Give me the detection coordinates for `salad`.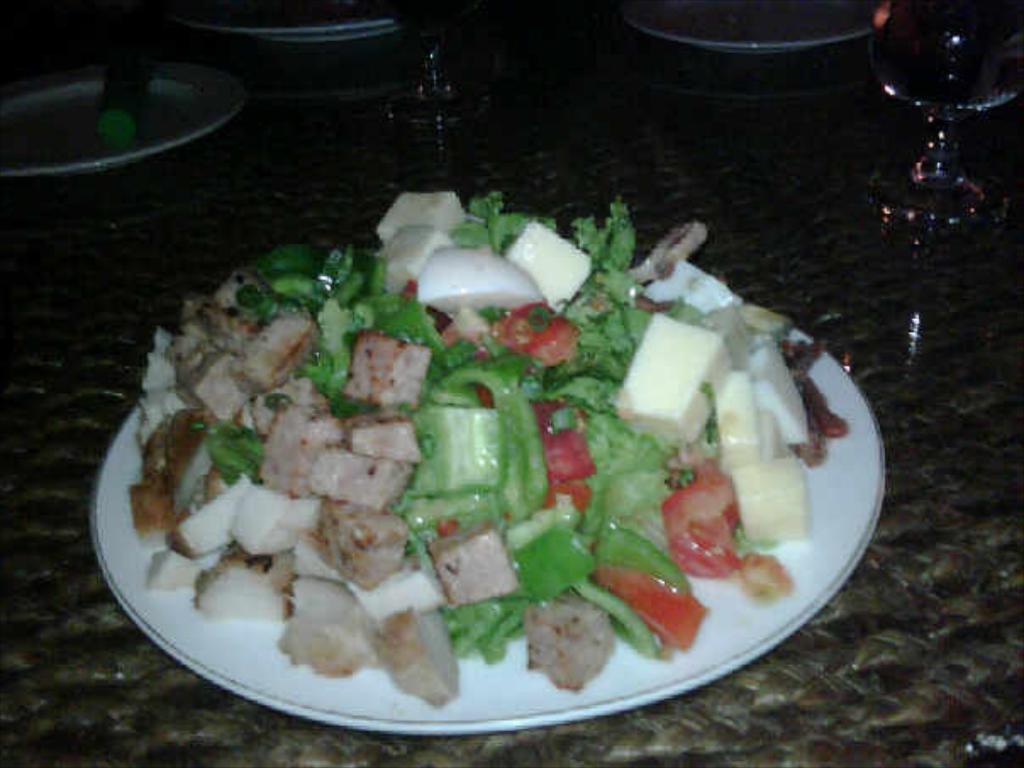
x1=107, y1=171, x2=870, y2=721.
